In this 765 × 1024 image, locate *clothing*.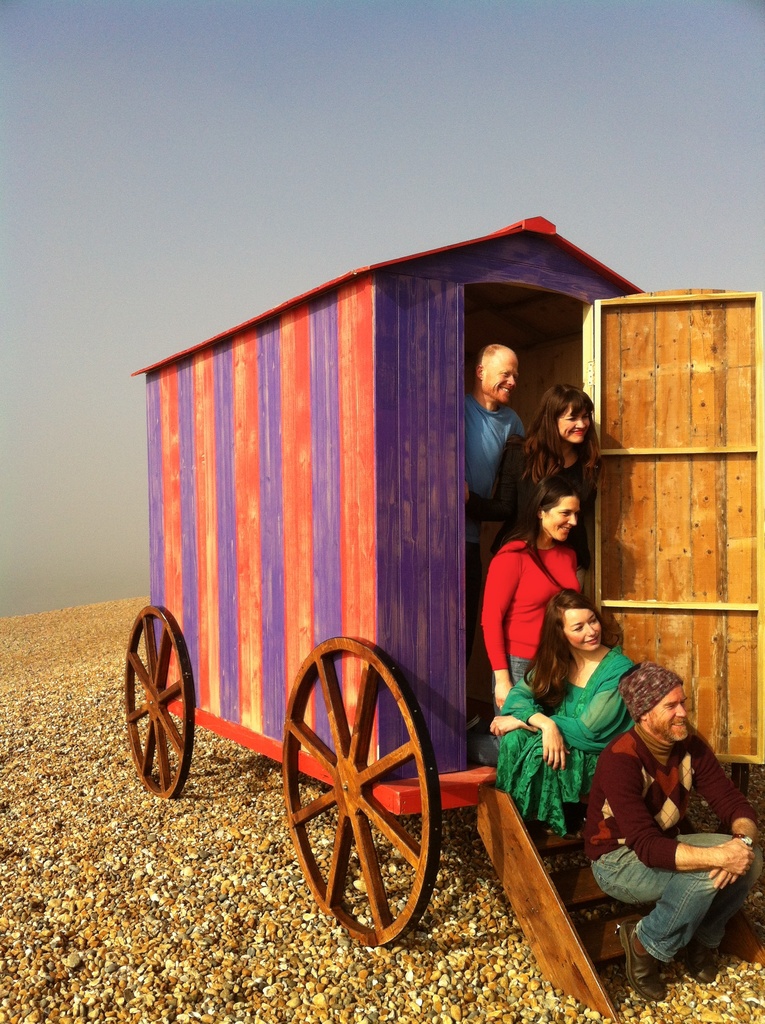
Bounding box: Rect(584, 728, 756, 973).
